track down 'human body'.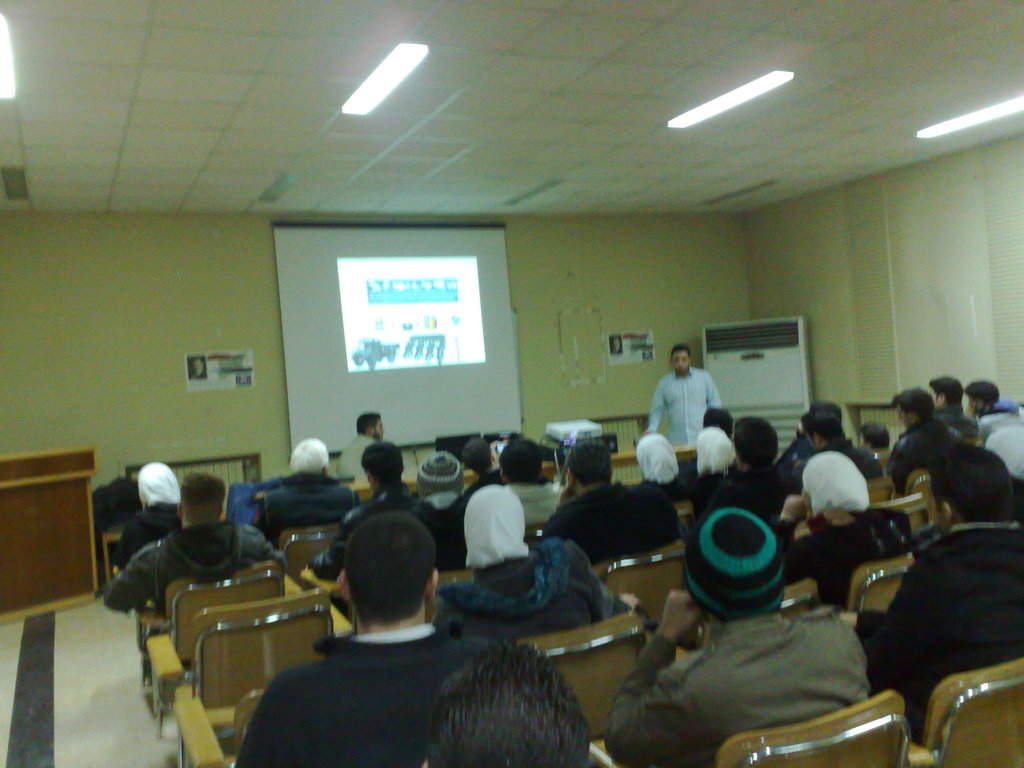
Tracked to <box>416,447,461,560</box>.
